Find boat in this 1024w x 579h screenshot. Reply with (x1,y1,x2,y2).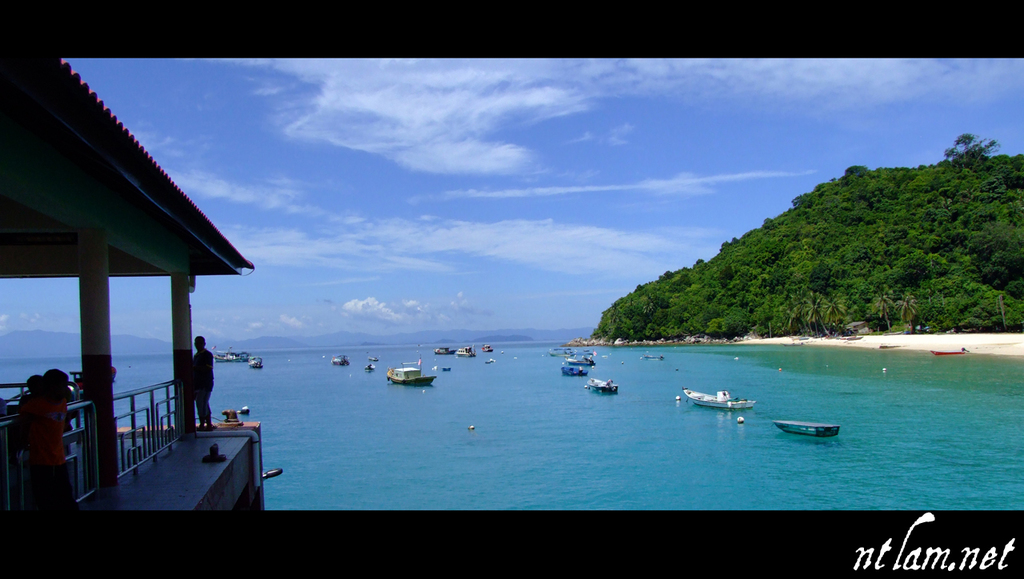
(771,417,840,439).
